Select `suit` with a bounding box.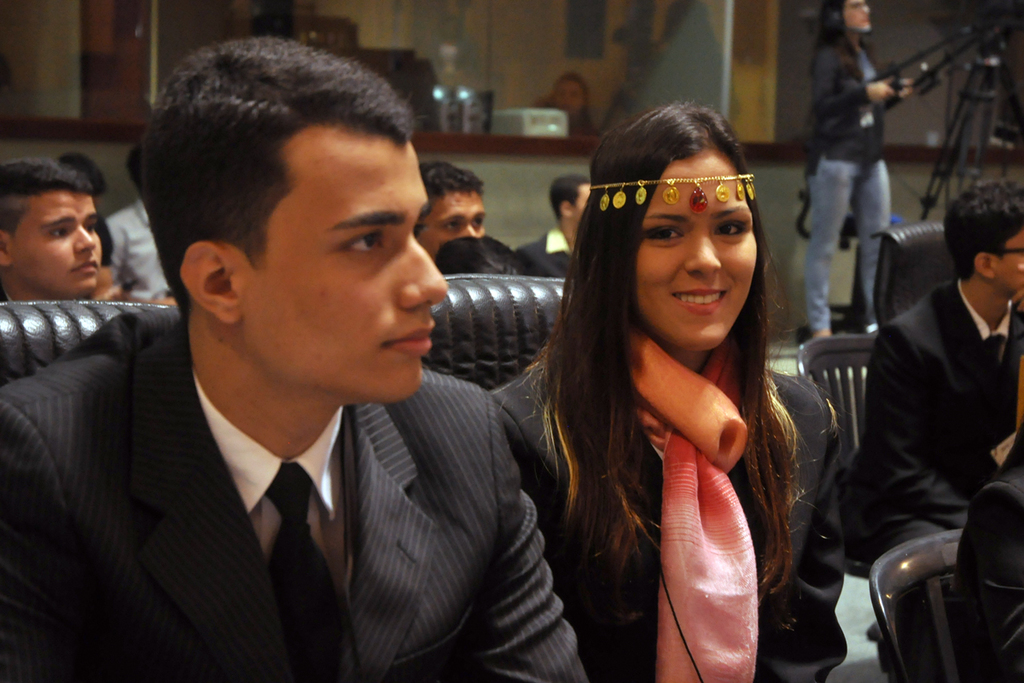
[841, 270, 1022, 582].
